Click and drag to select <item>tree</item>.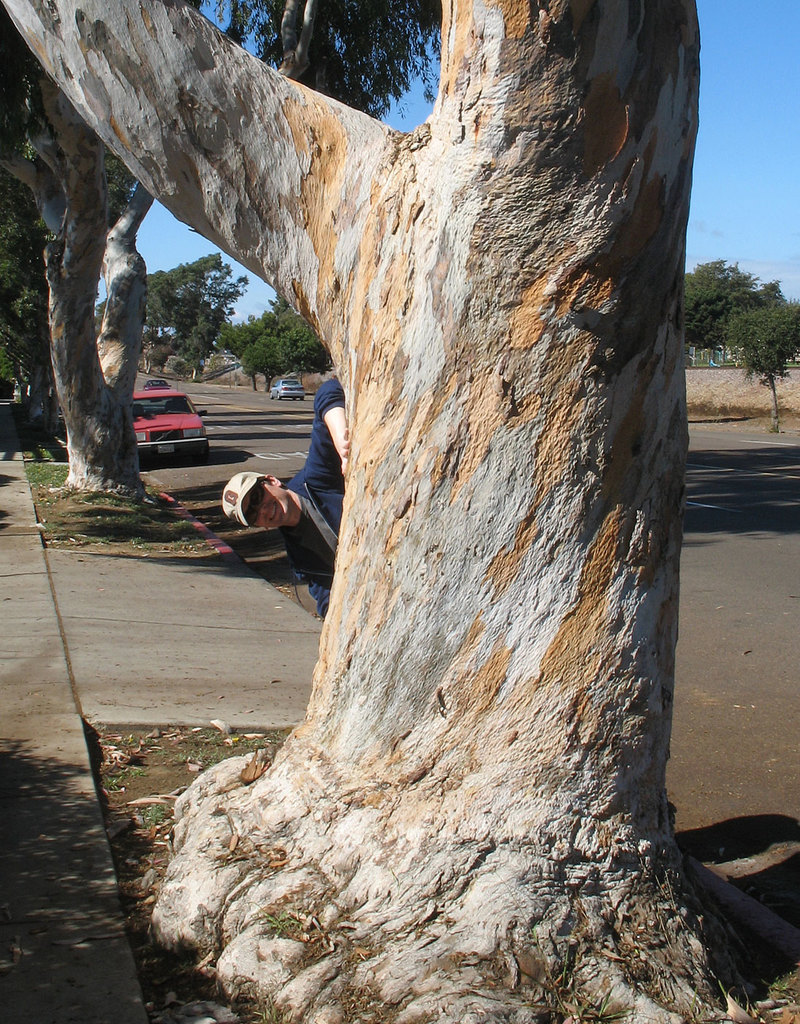
Selection: x1=130, y1=249, x2=253, y2=378.
